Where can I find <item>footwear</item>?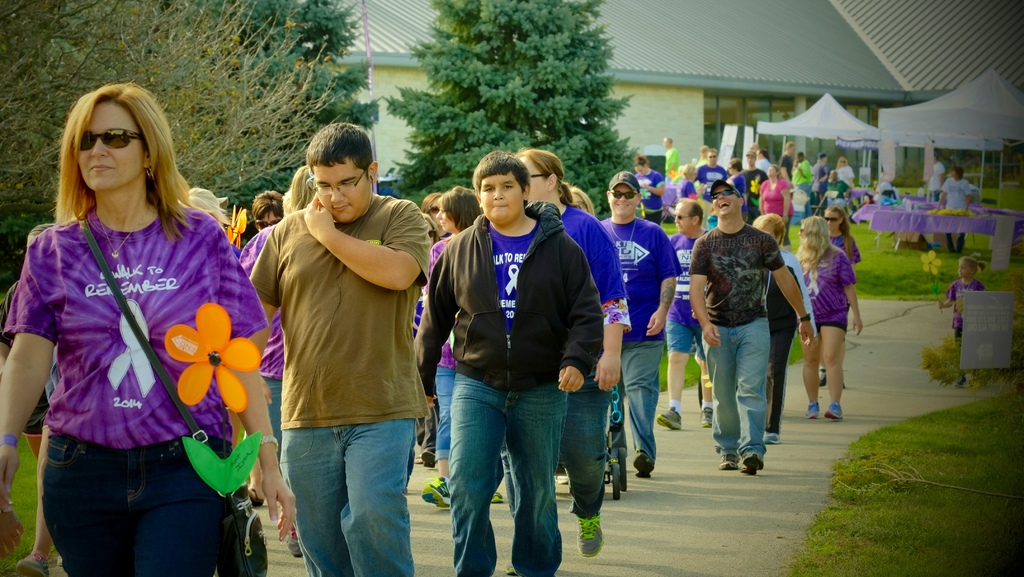
You can find it at pyautogui.locateOnScreen(819, 370, 828, 384).
